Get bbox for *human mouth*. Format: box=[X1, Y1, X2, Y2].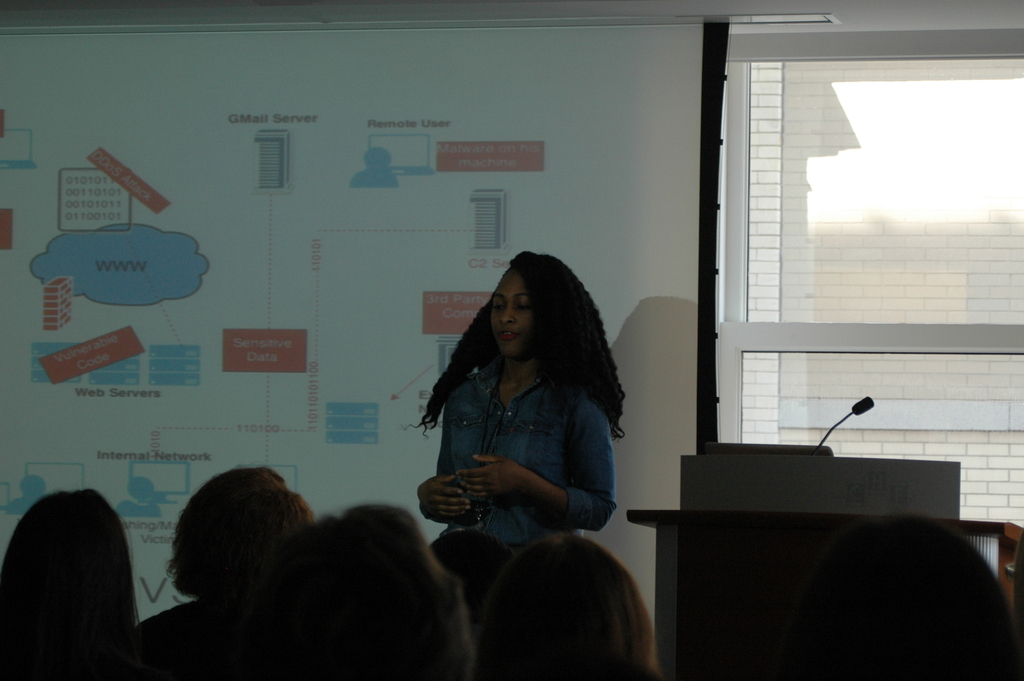
box=[497, 327, 522, 342].
